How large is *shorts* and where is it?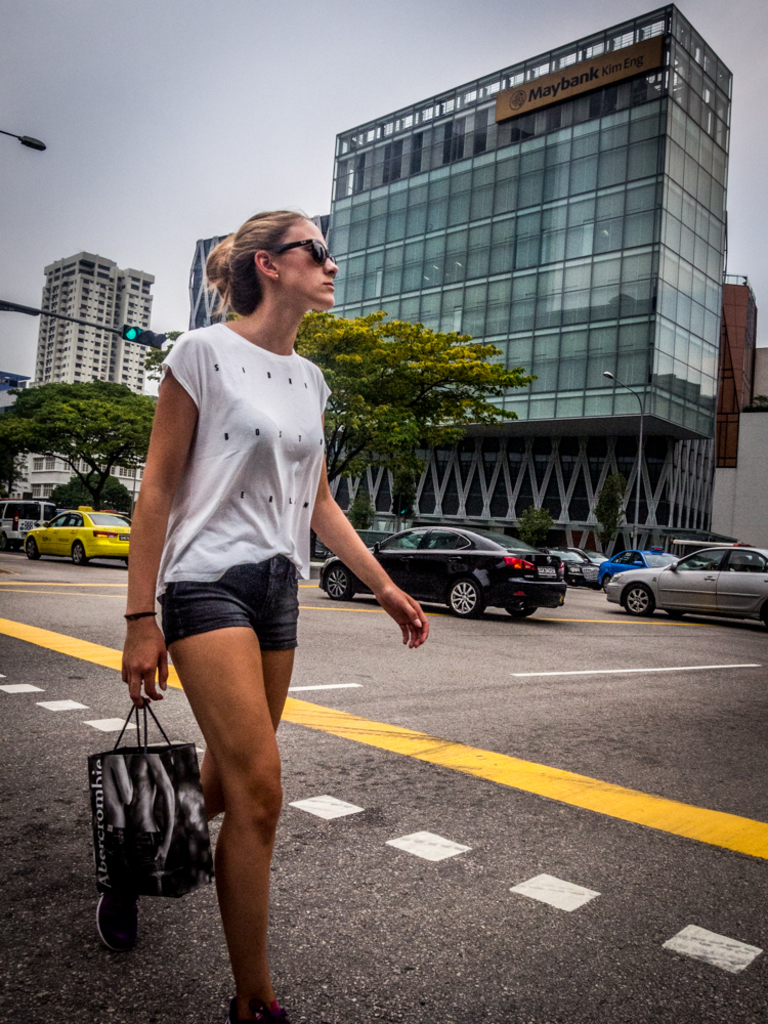
Bounding box: select_region(133, 558, 344, 665).
